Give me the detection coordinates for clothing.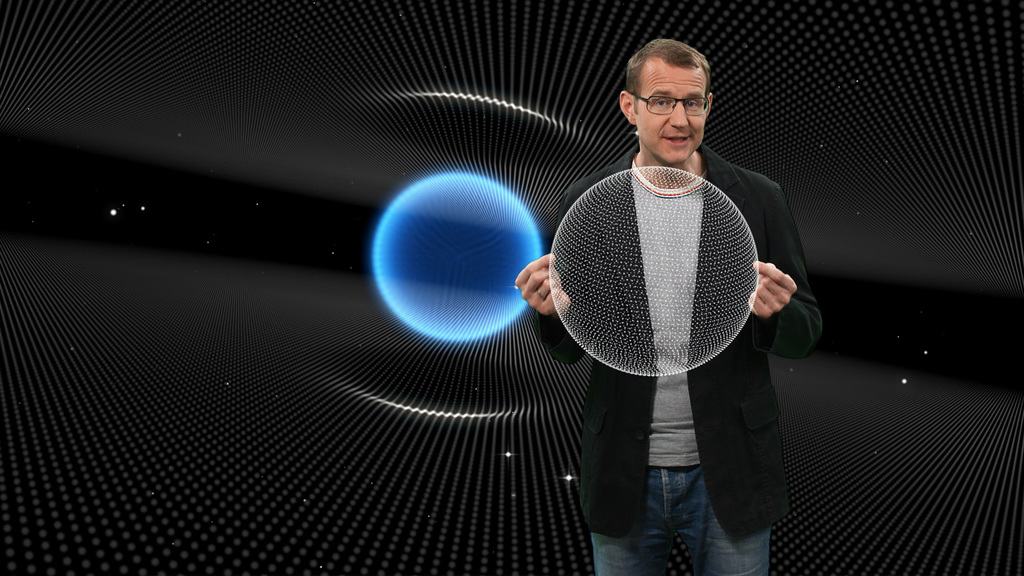
left=527, top=143, right=823, bottom=575.
